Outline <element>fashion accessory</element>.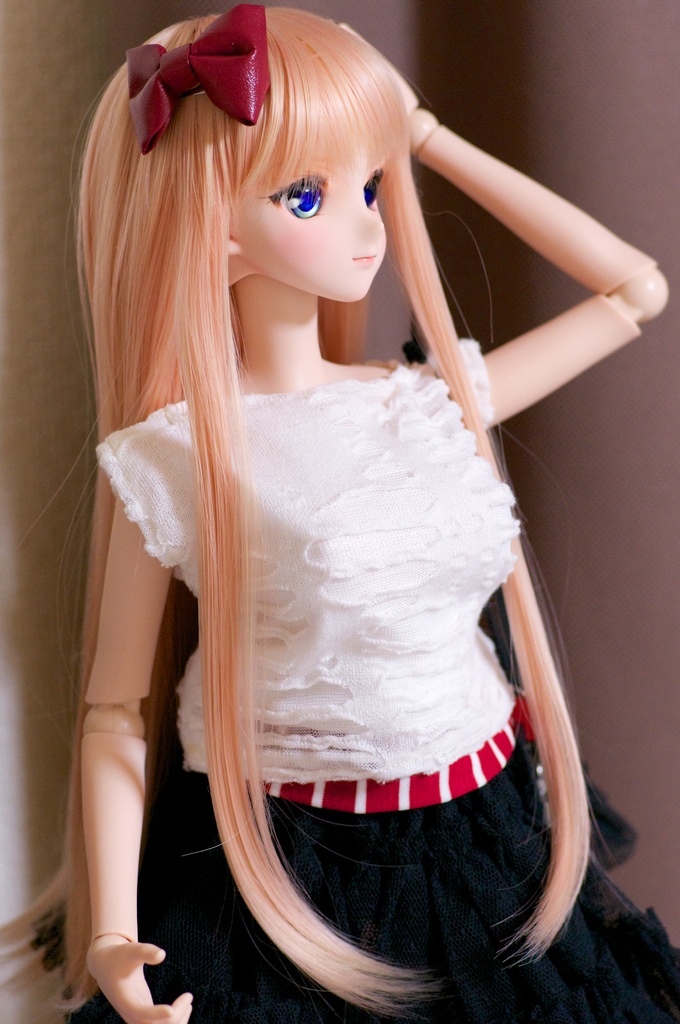
Outline: box=[122, 4, 271, 157].
